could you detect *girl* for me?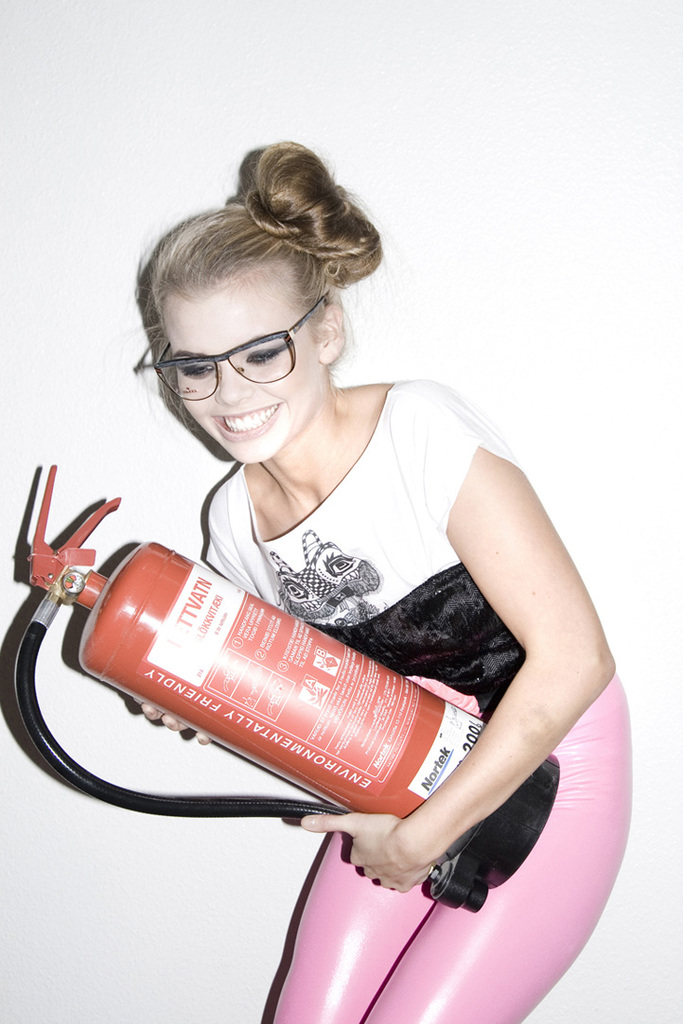
Detection result: (139, 136, 635, 1023).
